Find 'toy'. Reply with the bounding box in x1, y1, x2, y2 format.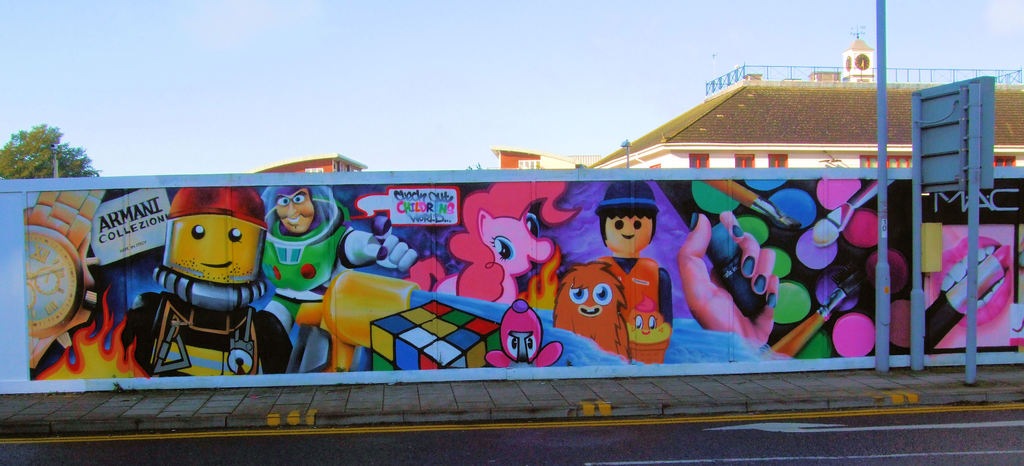
137, 182, 266, 360.
